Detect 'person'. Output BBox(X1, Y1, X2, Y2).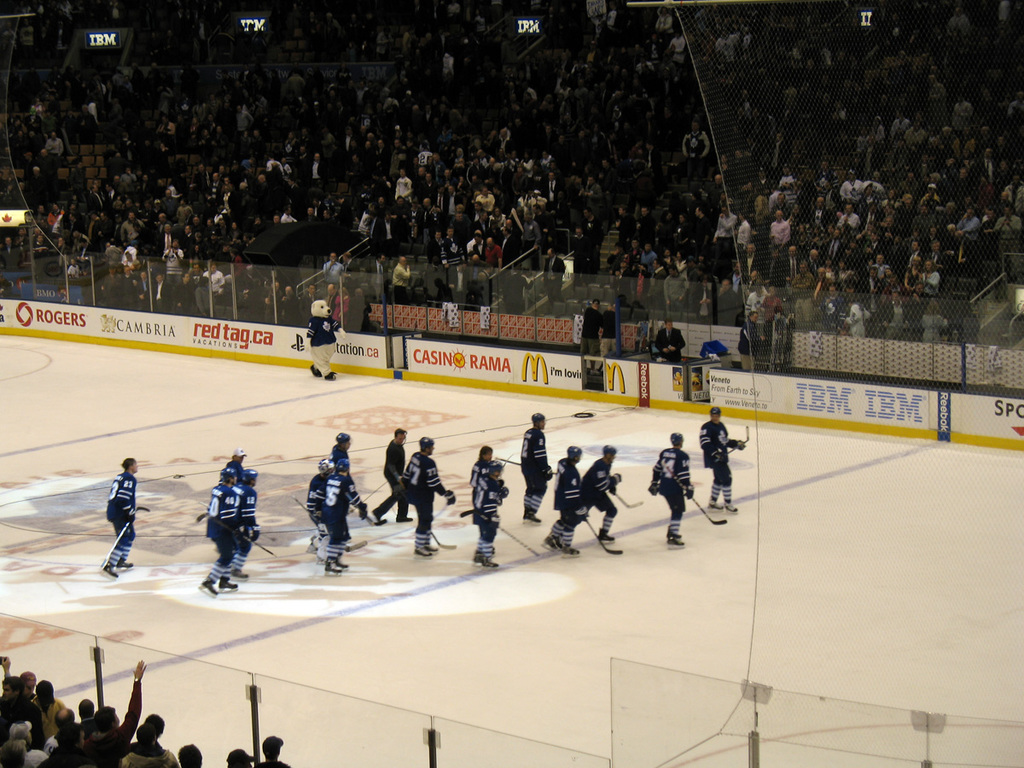
BBox(549, 453, 584, 552).
